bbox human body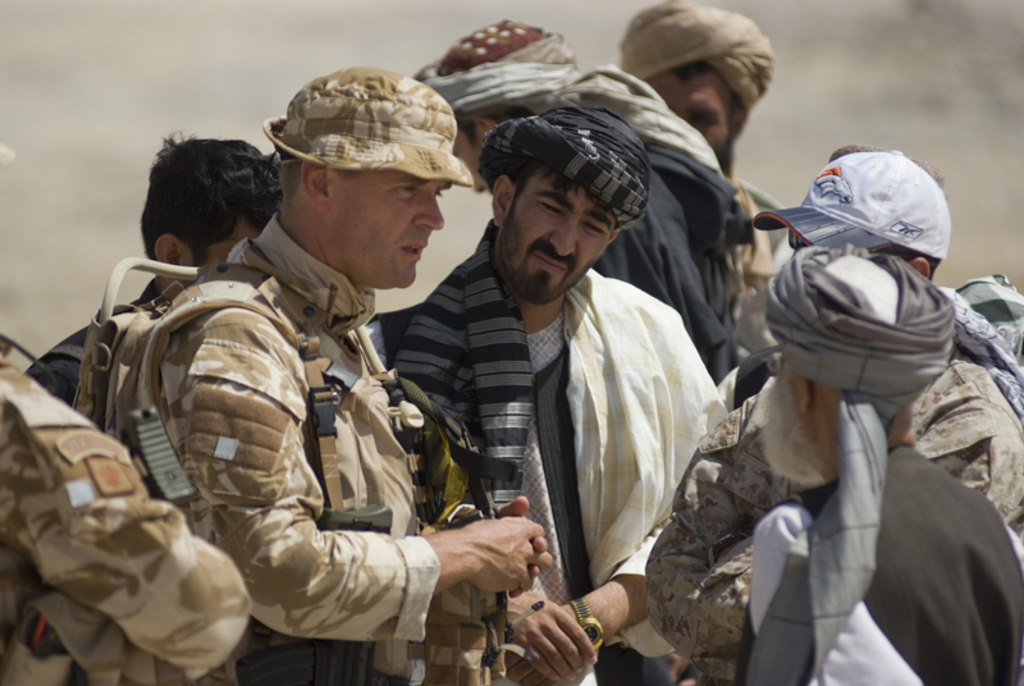
locate(355, 247, 736, 685)
